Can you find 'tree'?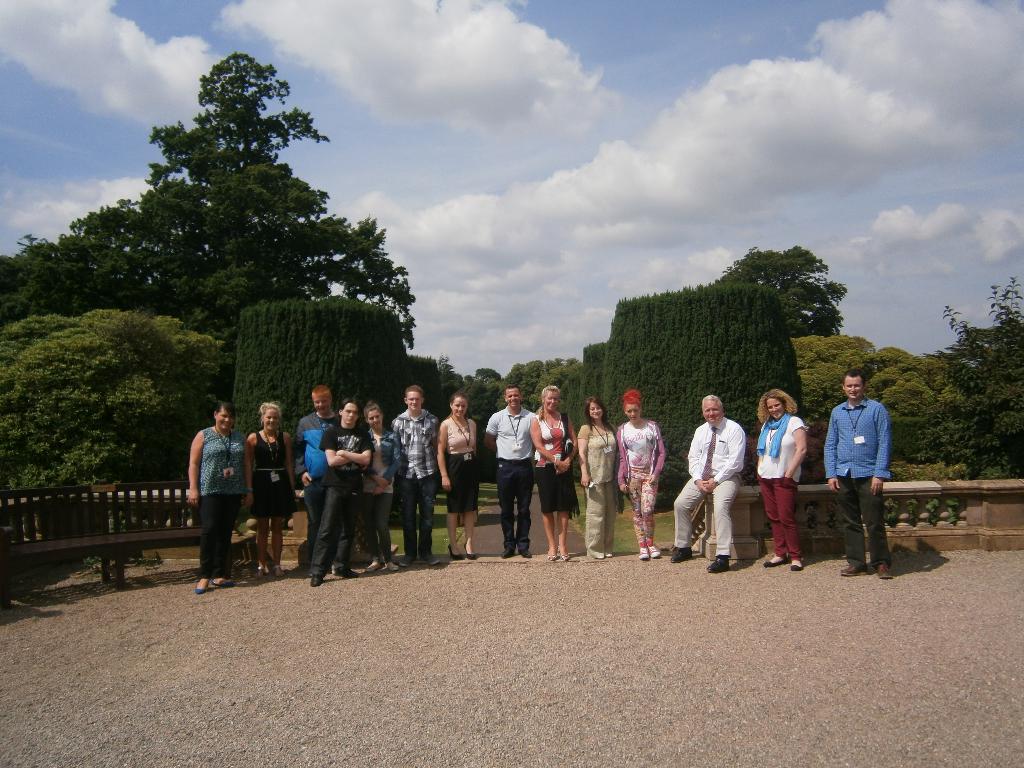
Yes, bounding box: [508,358,547,404].
